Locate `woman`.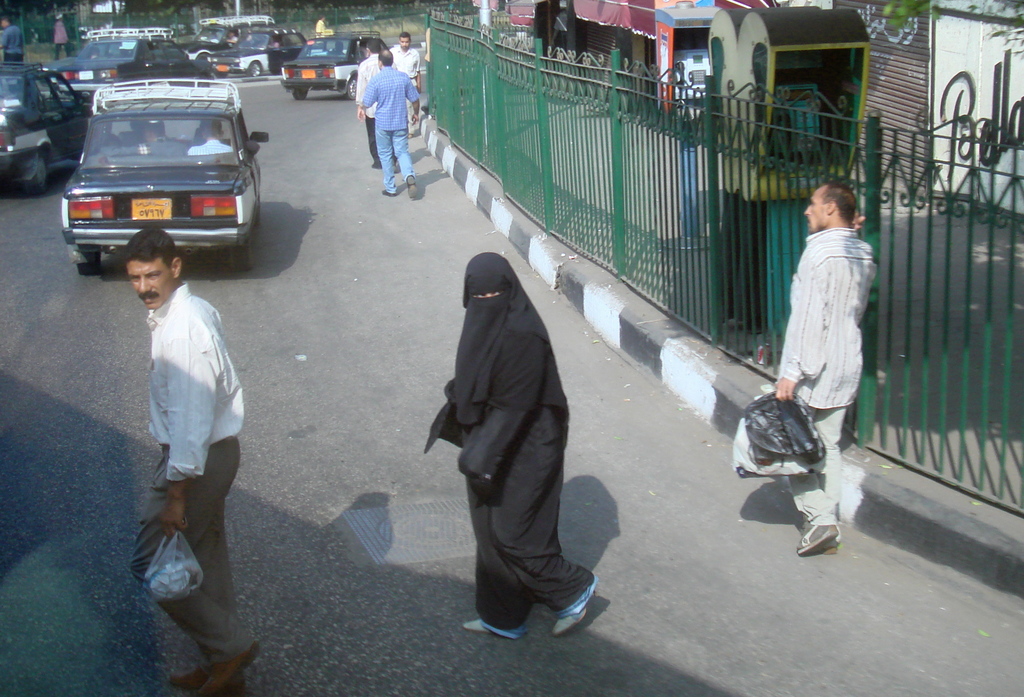
Bounding box: (x1=419, y1=199, x2=601, y2=655).
